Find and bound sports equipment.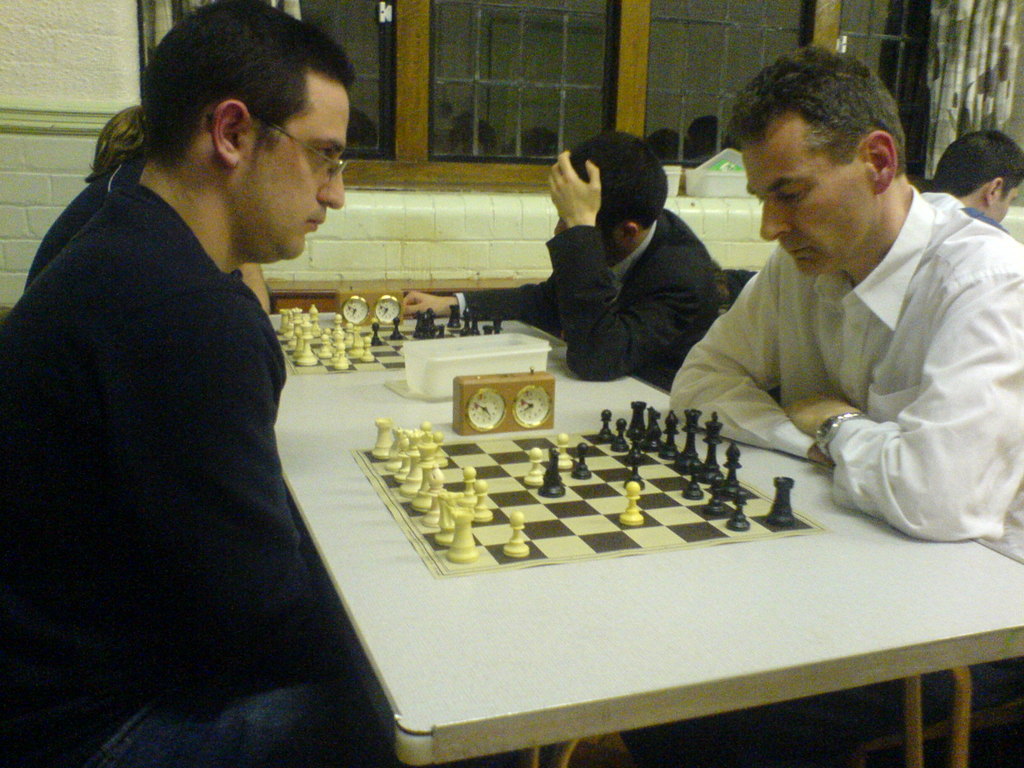
Bound: bbox(554, 427, 573, 470).
